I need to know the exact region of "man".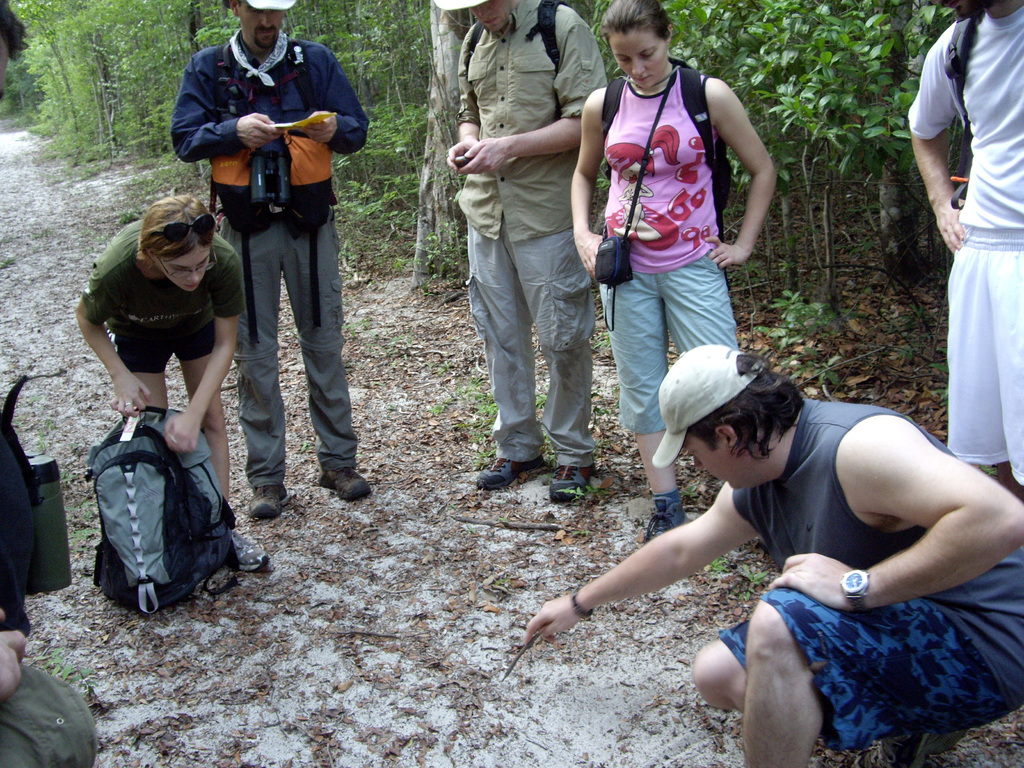
Region: (429, 0, 607, 508).
